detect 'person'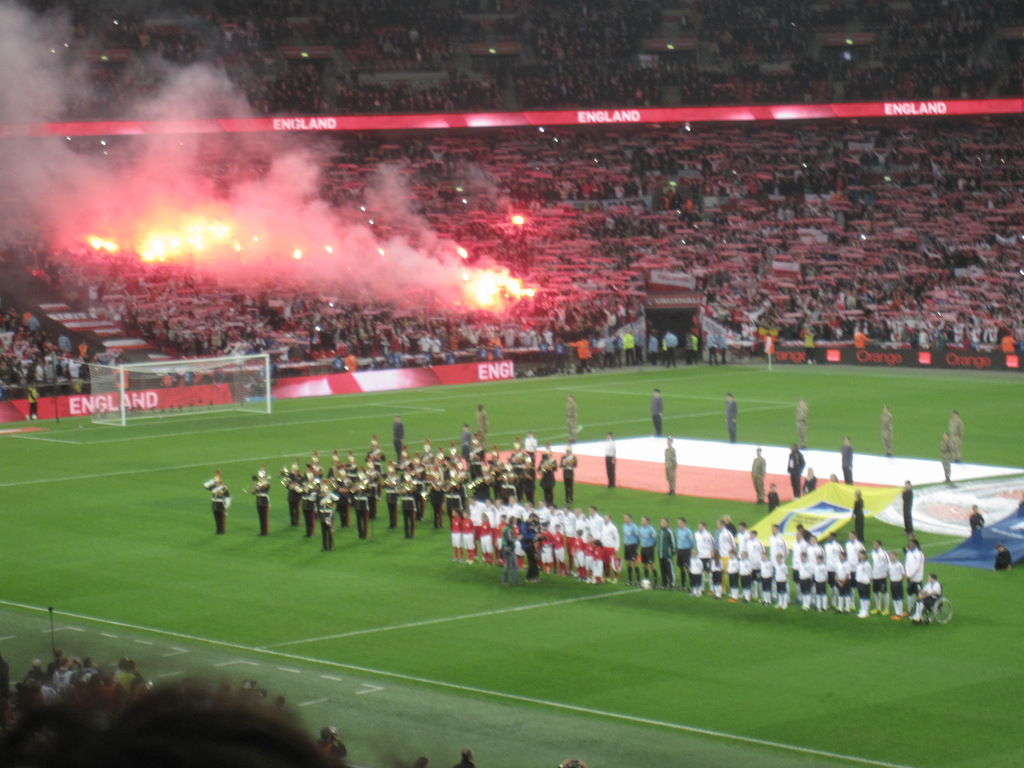
left=324, top=450, right=344, bottom=481
